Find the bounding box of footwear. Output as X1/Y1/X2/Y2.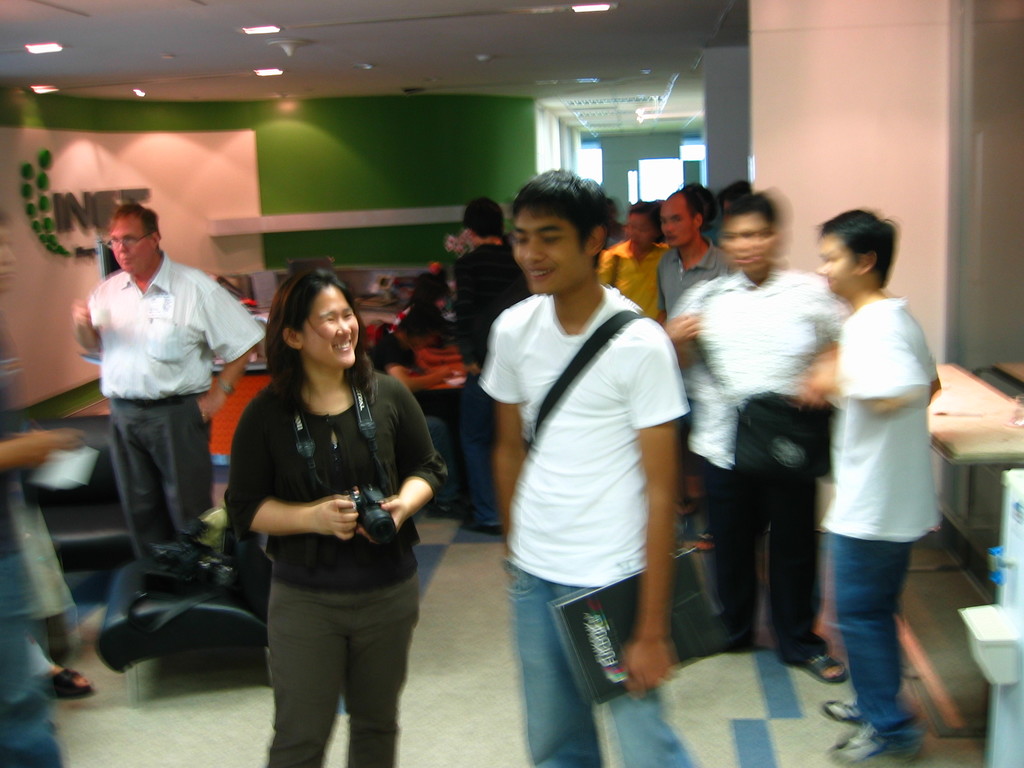
821/696/865/721.
